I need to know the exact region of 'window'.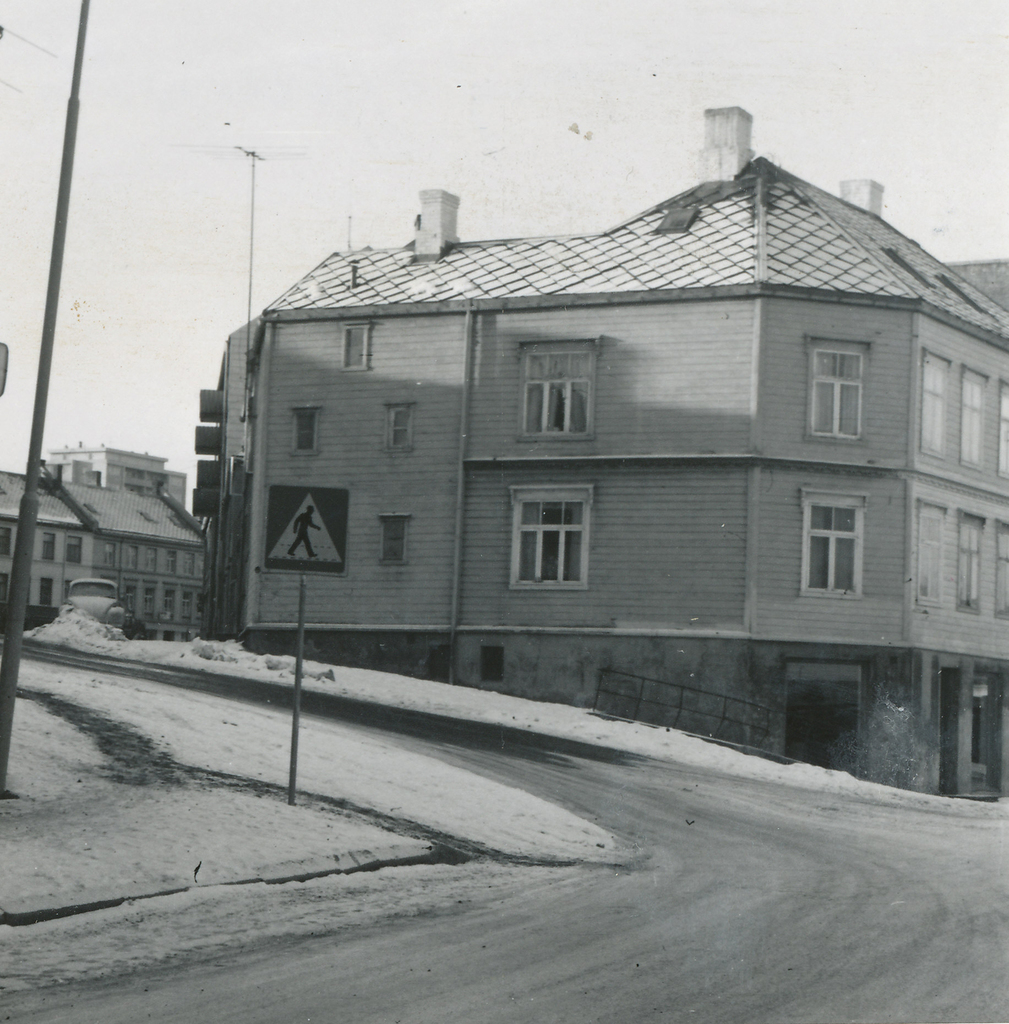
Region: select_region(65, 531, 82, 566).
